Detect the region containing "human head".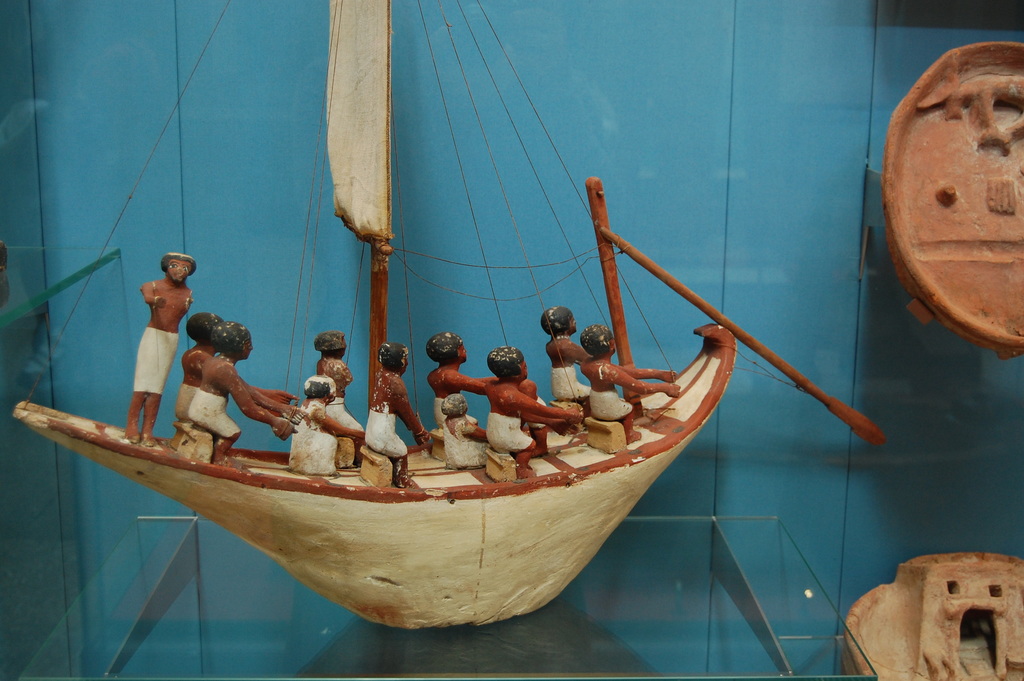
Rect(188, 315, 222, 346).
